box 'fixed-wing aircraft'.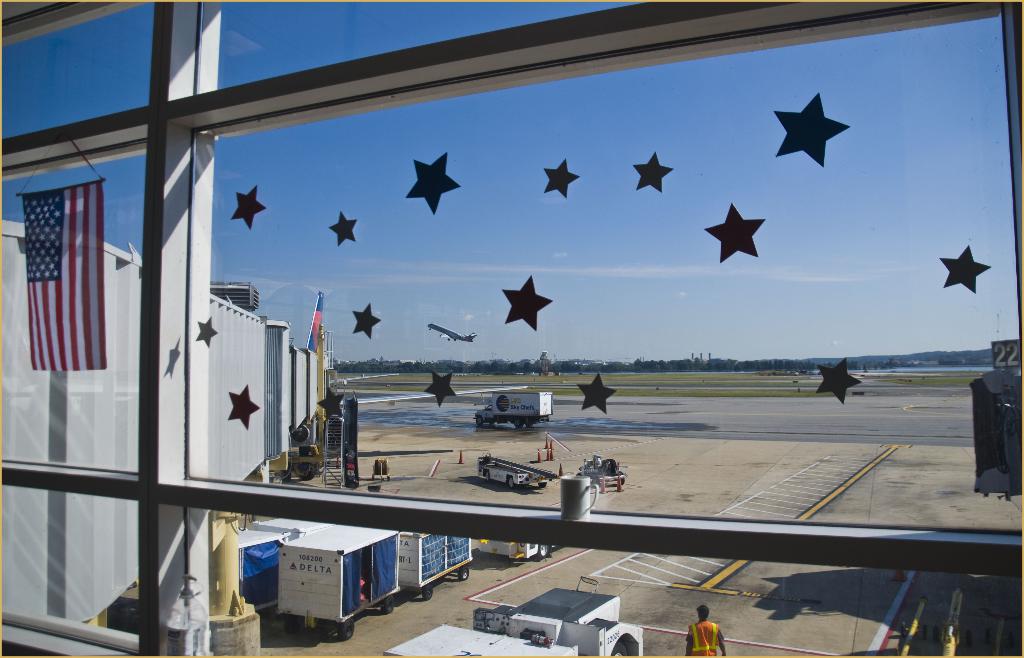
(x1=426, y1=324, x2=479, y2=342).
